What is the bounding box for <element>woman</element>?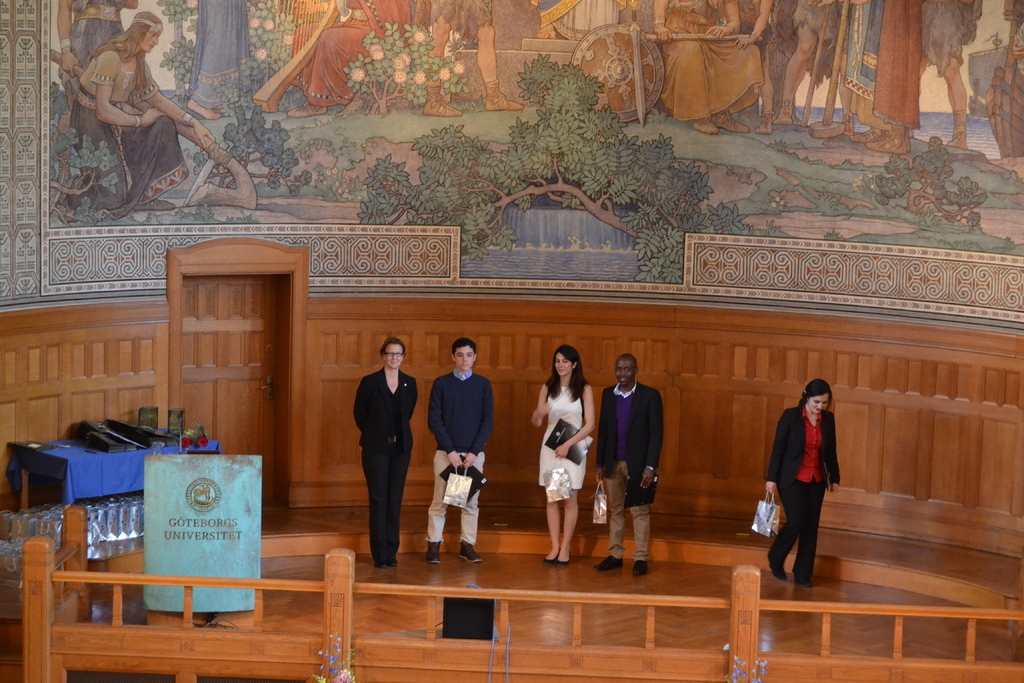
x1=534 y1=344 x2=596 y2=566.
